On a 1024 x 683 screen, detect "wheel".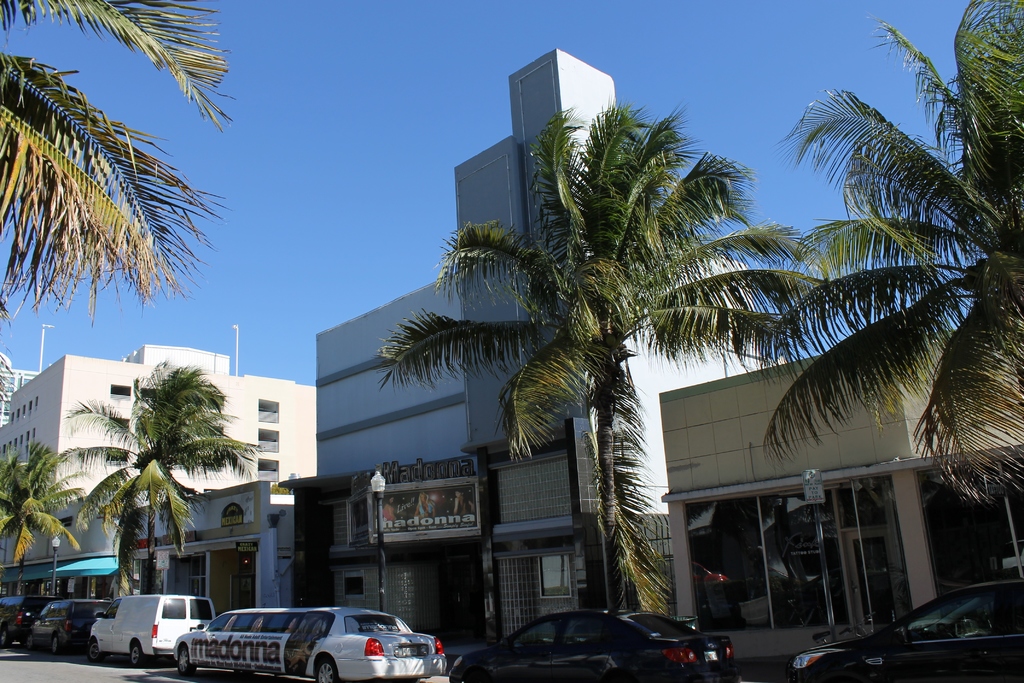
rect(177, 645, 195, 675).
